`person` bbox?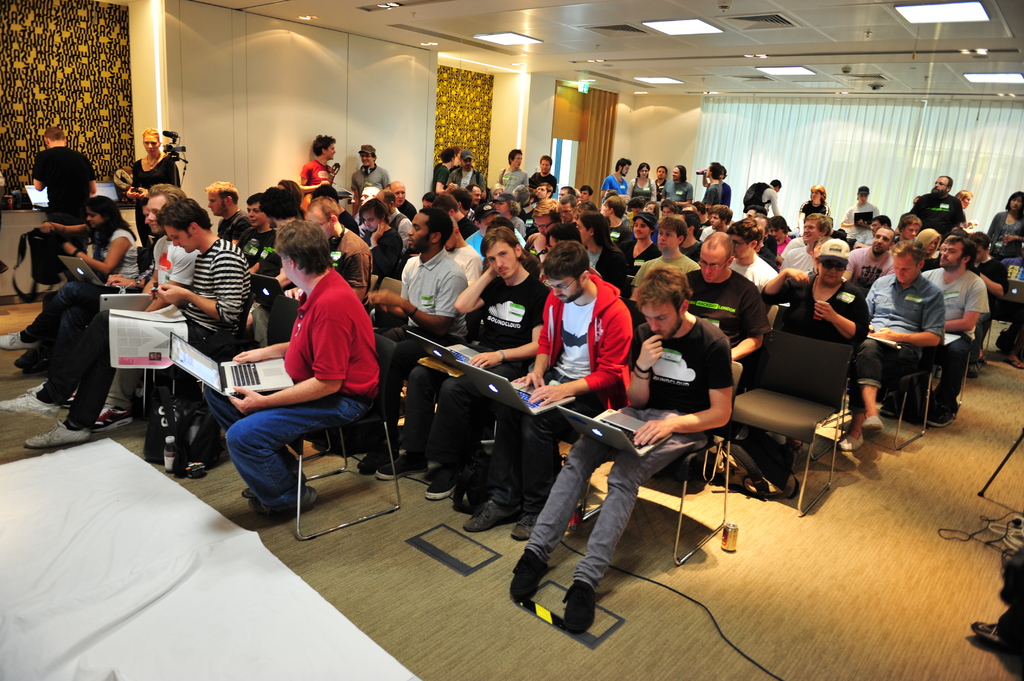
0/197/250/450
